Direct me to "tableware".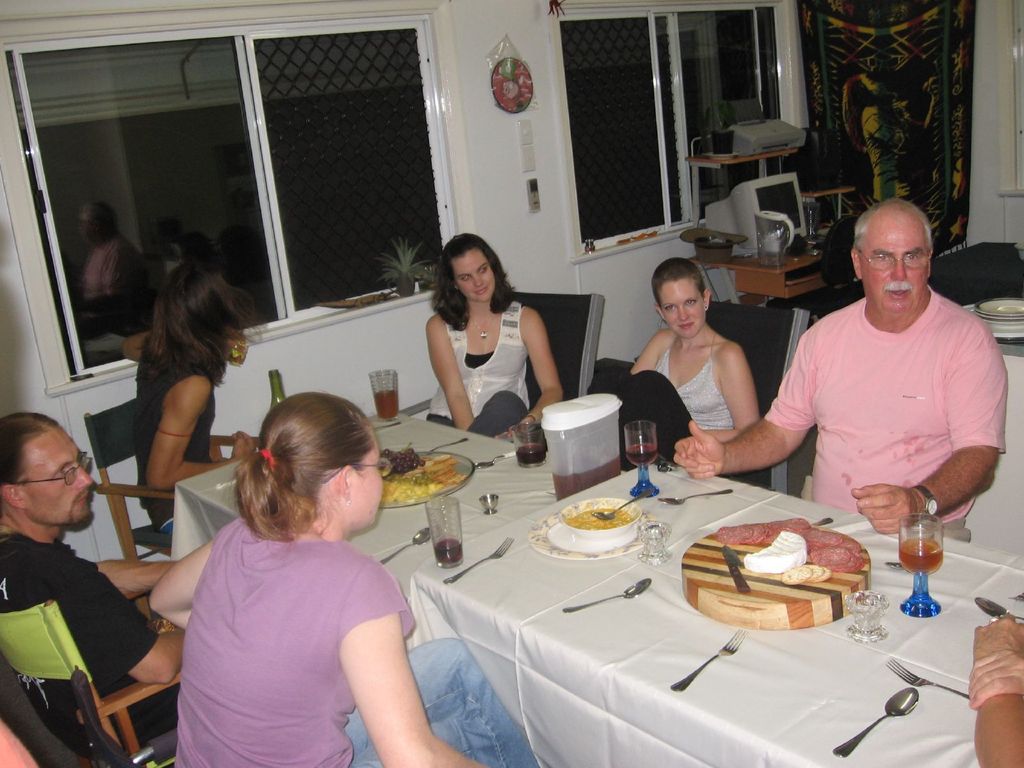
Direction: x1=669 y1=626 x2=749 y2=693.
